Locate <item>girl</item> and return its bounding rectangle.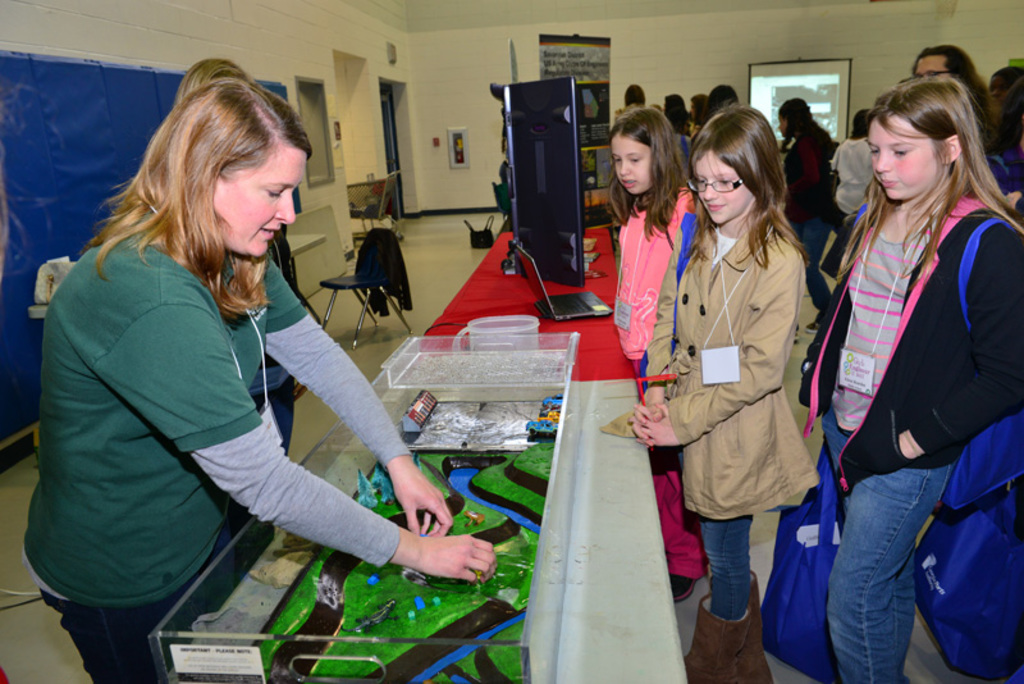
(left=625, top=104, right=822, bottom=683).
